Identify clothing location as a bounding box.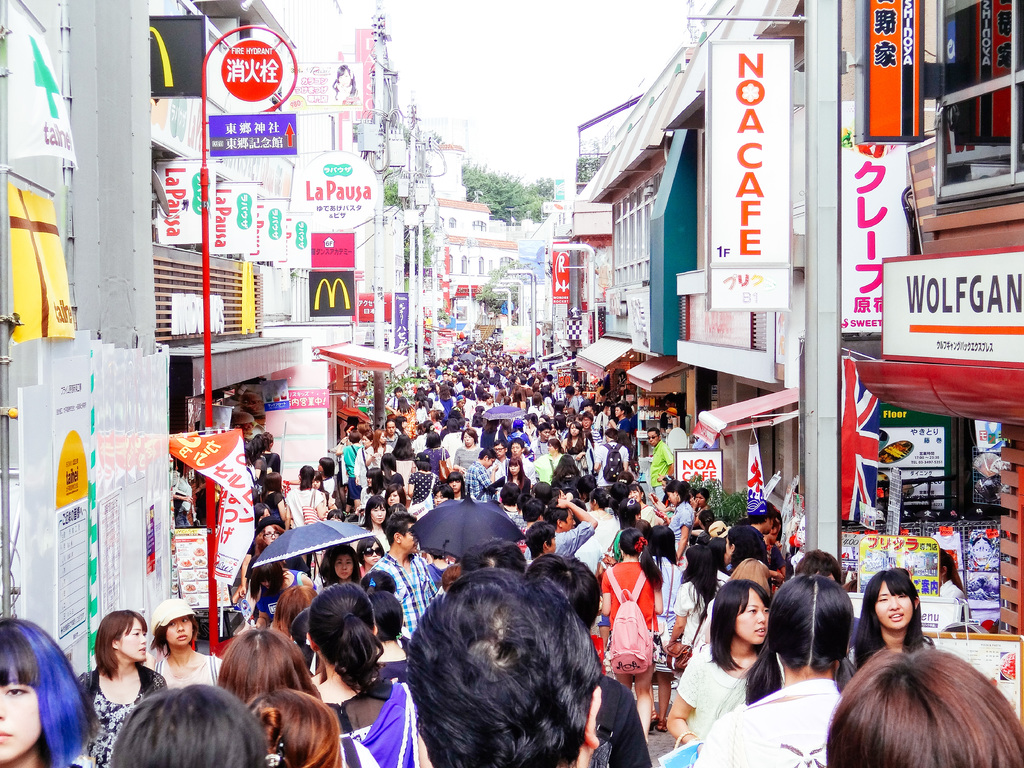
crop(388, 392, 404, 410).
